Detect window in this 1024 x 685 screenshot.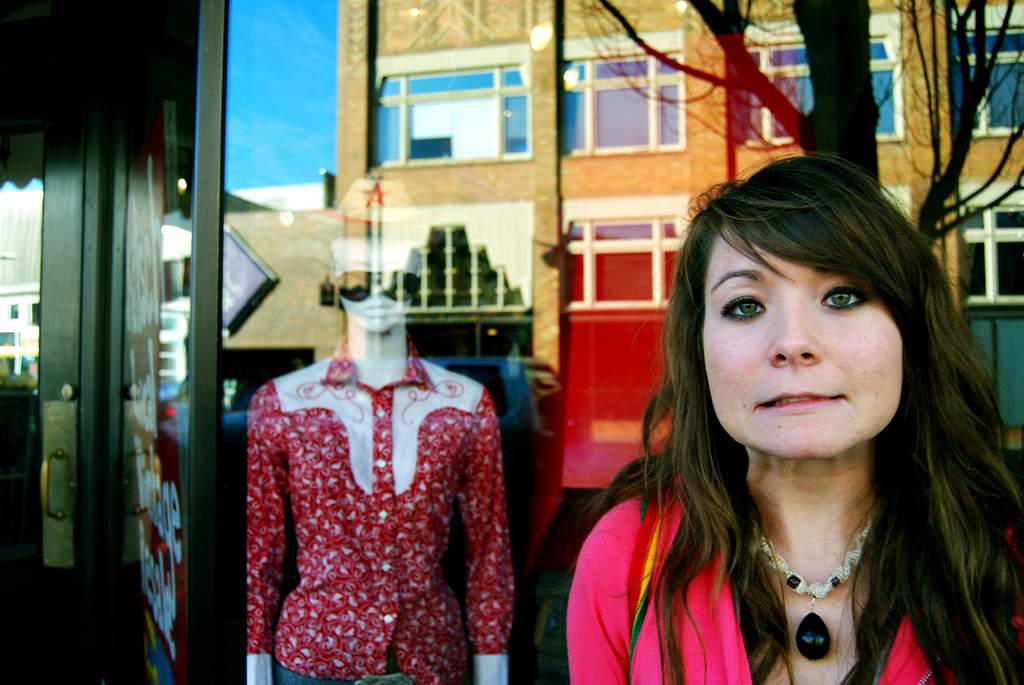
Detection: select_region(553, 31, 700, 159).
